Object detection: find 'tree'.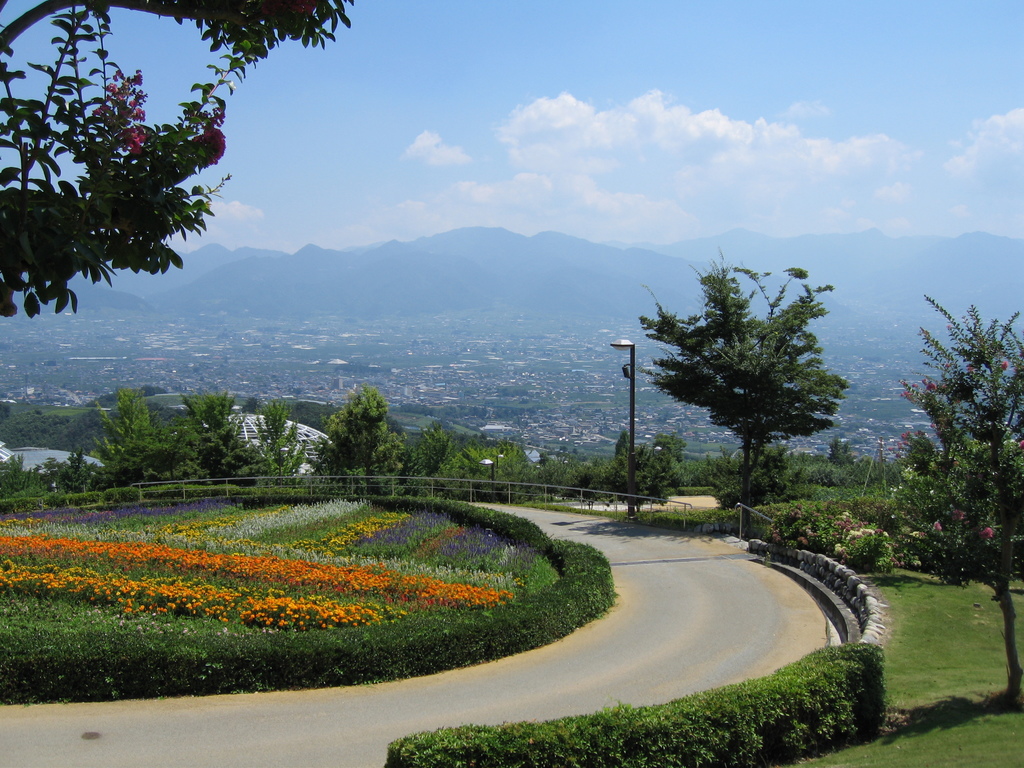
(79, 371, 201, 495).
